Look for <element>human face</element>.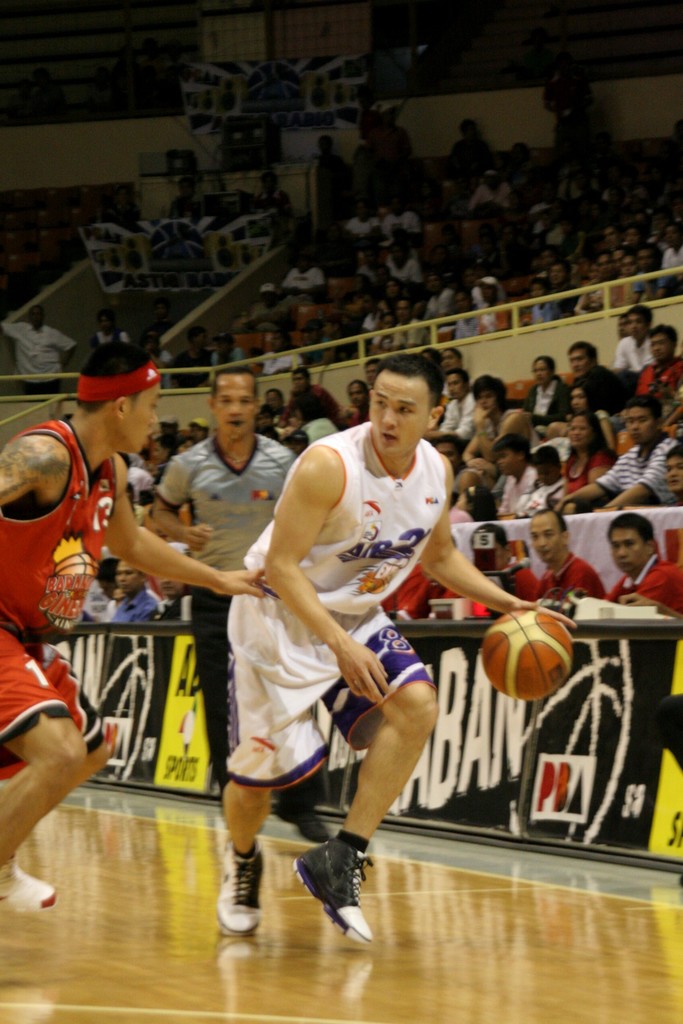
Found: 320:316:333:334.
